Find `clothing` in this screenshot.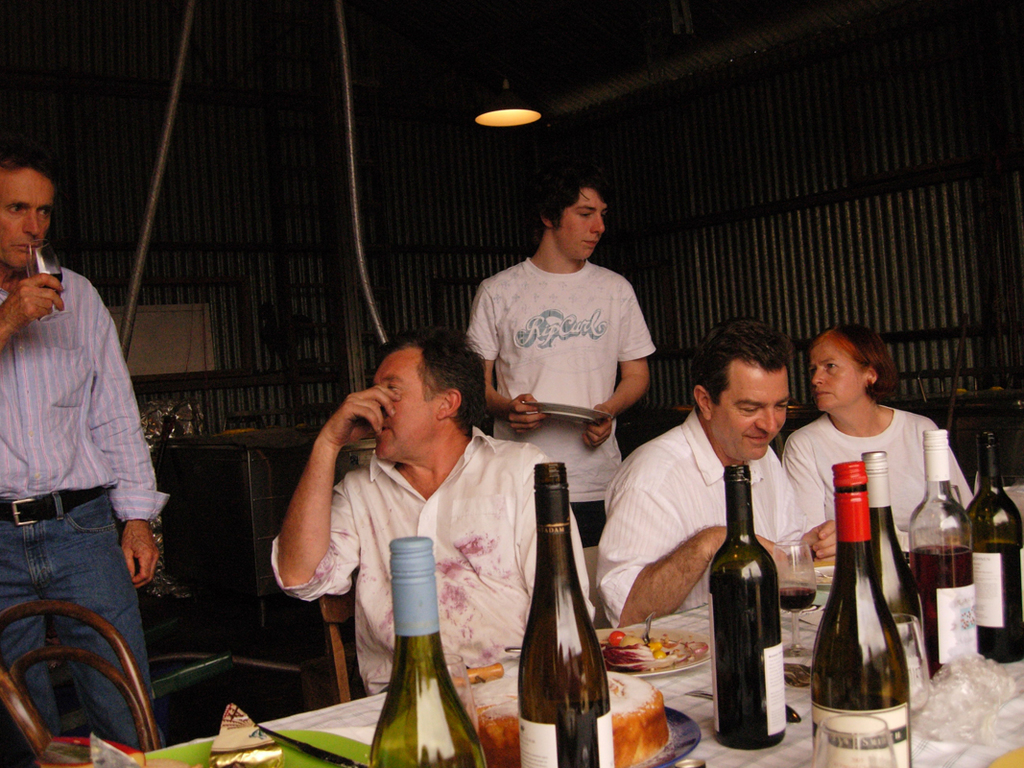
The bounding box for `clothing` is <box>9,200,167,732</box>.
